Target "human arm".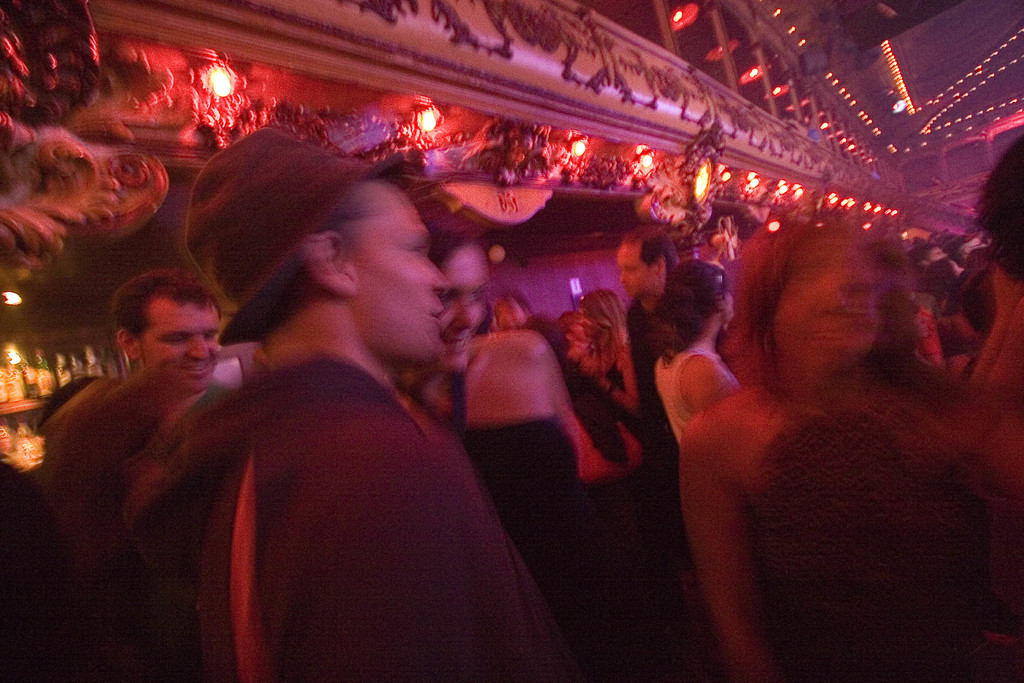
Target region: [x1=682, y1=413, x2=783, y2=682].
